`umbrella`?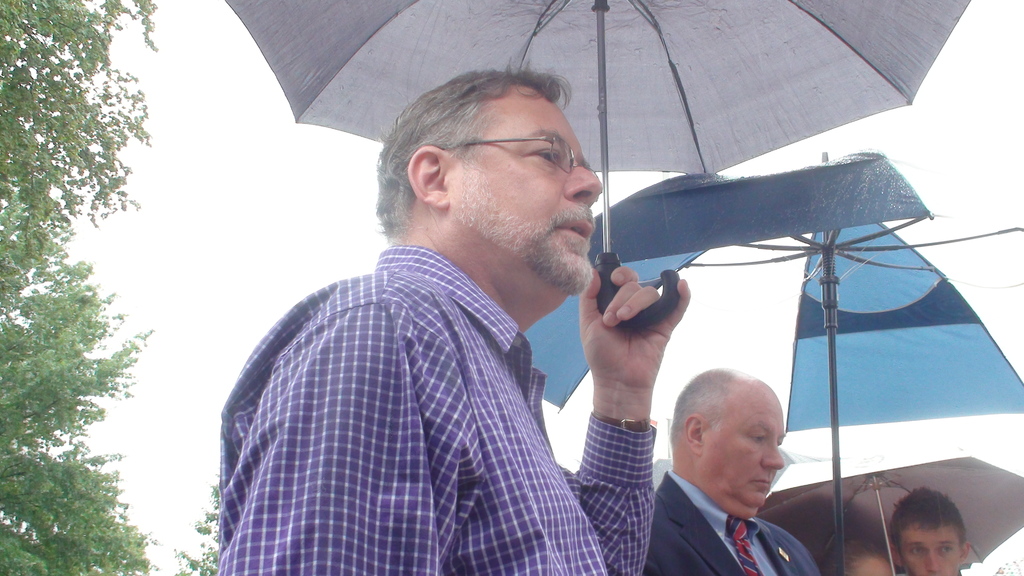
{"x1": 643, "y1": 448, "x2": 840, "y2": 495}
